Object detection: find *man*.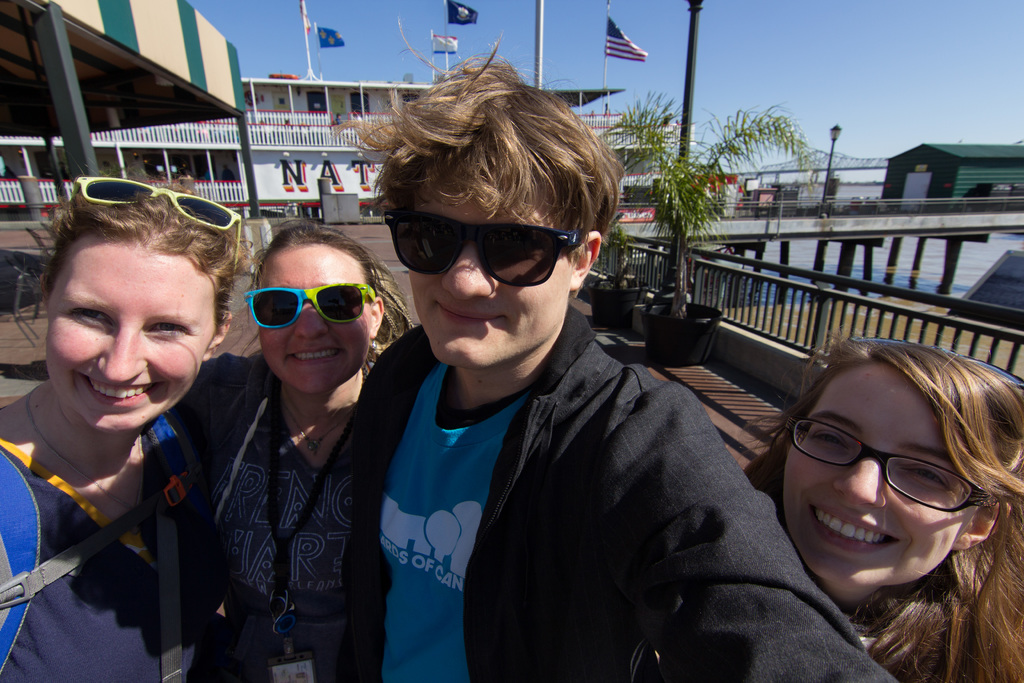
BBox(330, 99, 833, 679).
